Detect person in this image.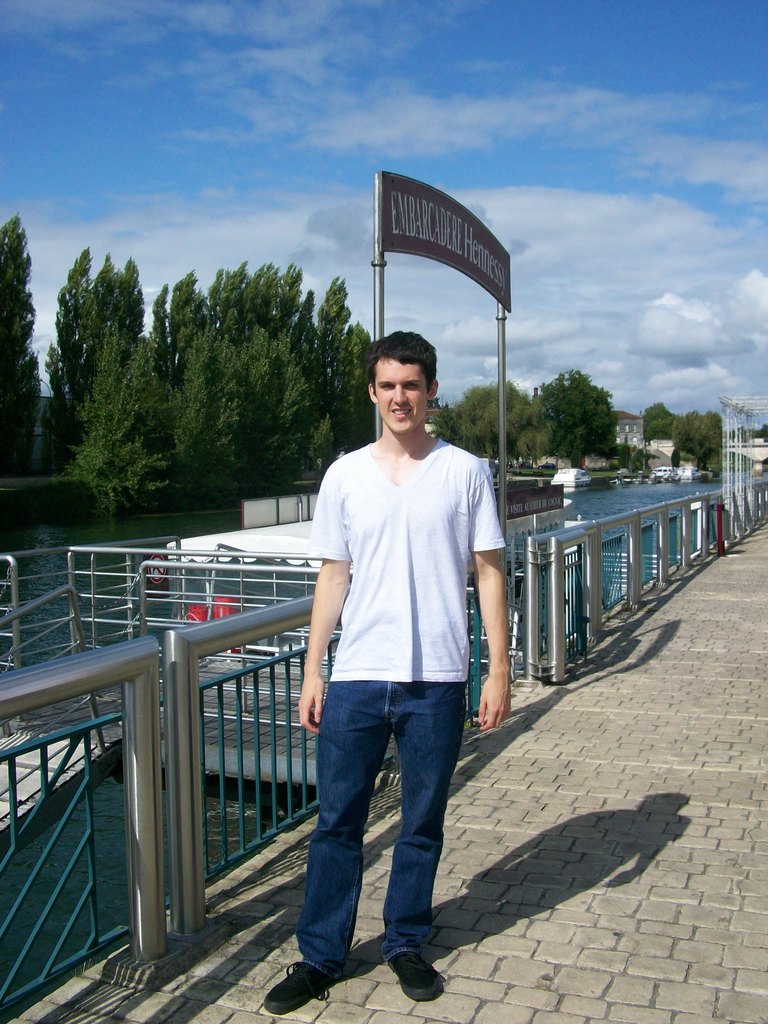
Detection: <bbox>278, 323, 508, 995</bbox>.
